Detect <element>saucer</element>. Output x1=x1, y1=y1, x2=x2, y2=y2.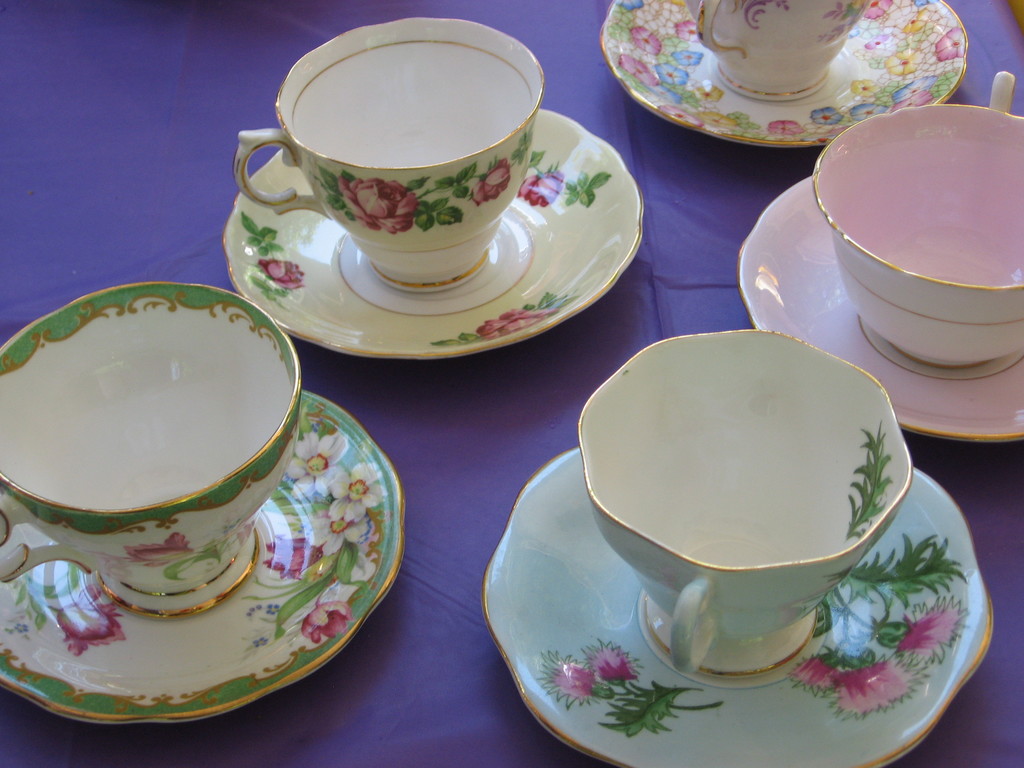
x1=221, y1=102, x2=644, y2=357.
